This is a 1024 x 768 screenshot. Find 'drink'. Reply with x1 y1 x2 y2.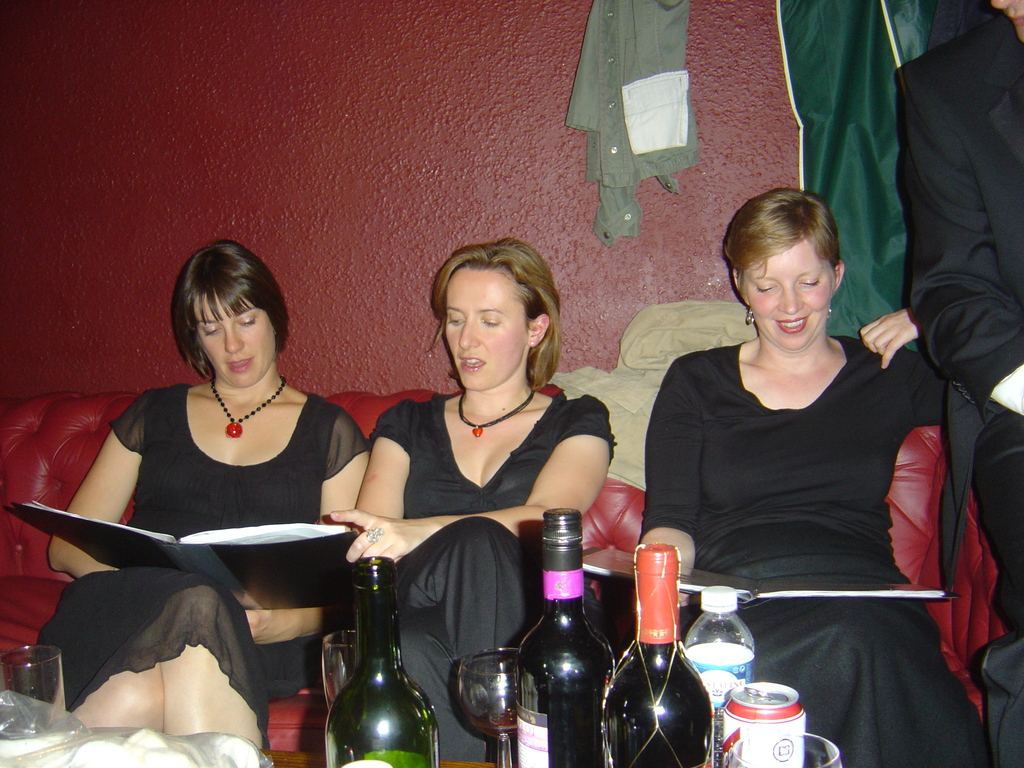
602 540 713 767.
